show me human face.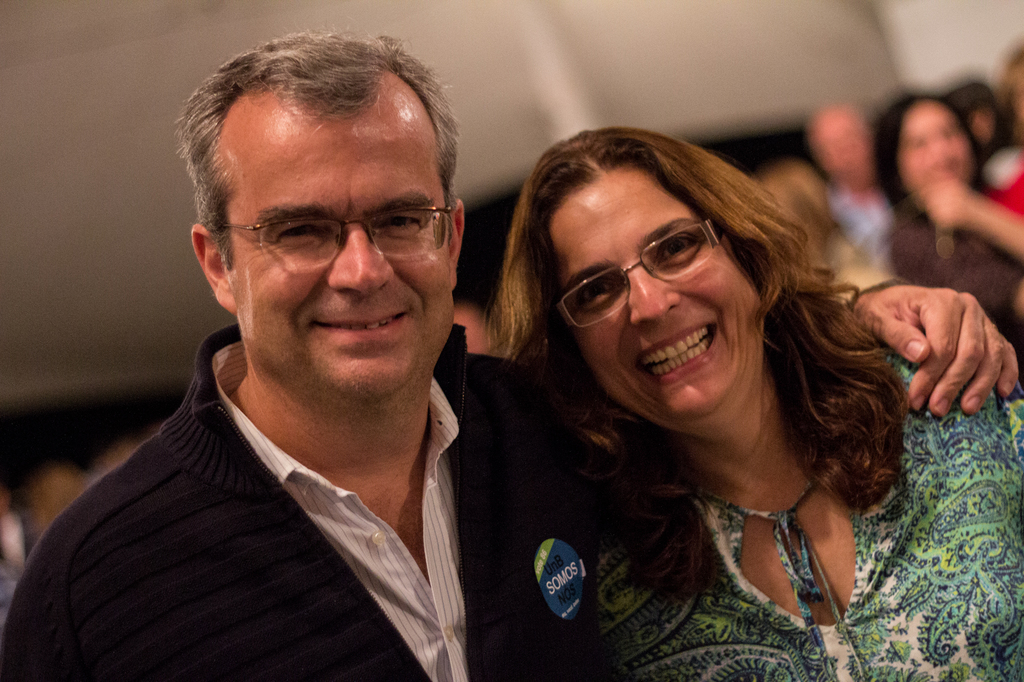
human face is here: {"x1": 233, "y1": 122, "x2": 456, "y2": 396}.
